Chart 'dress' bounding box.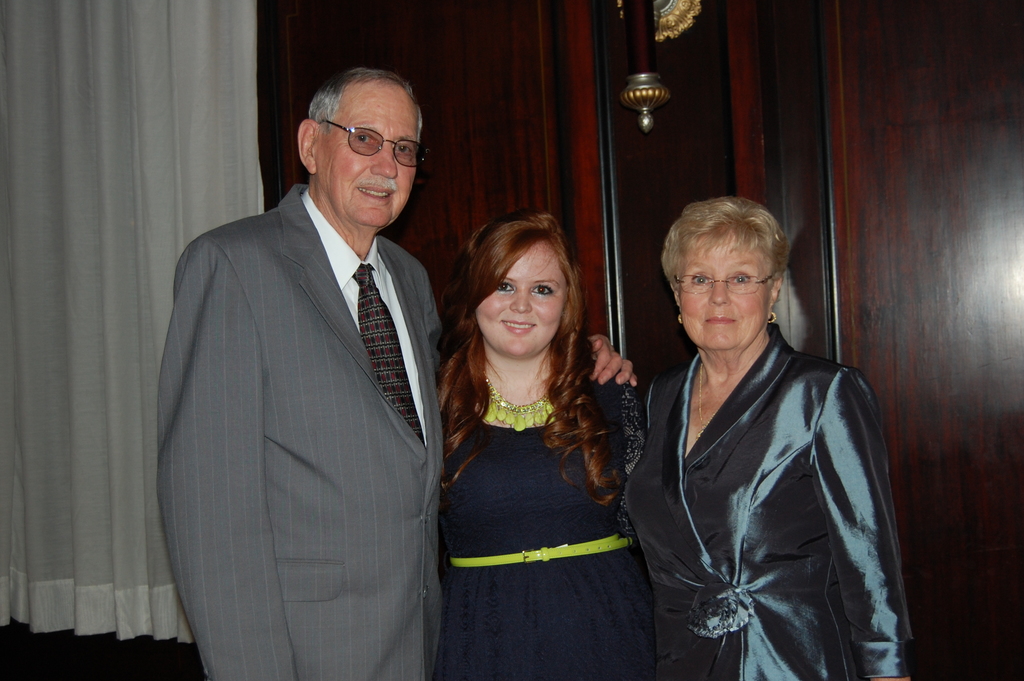
Charted: crop(434, 377, 659, 680).
